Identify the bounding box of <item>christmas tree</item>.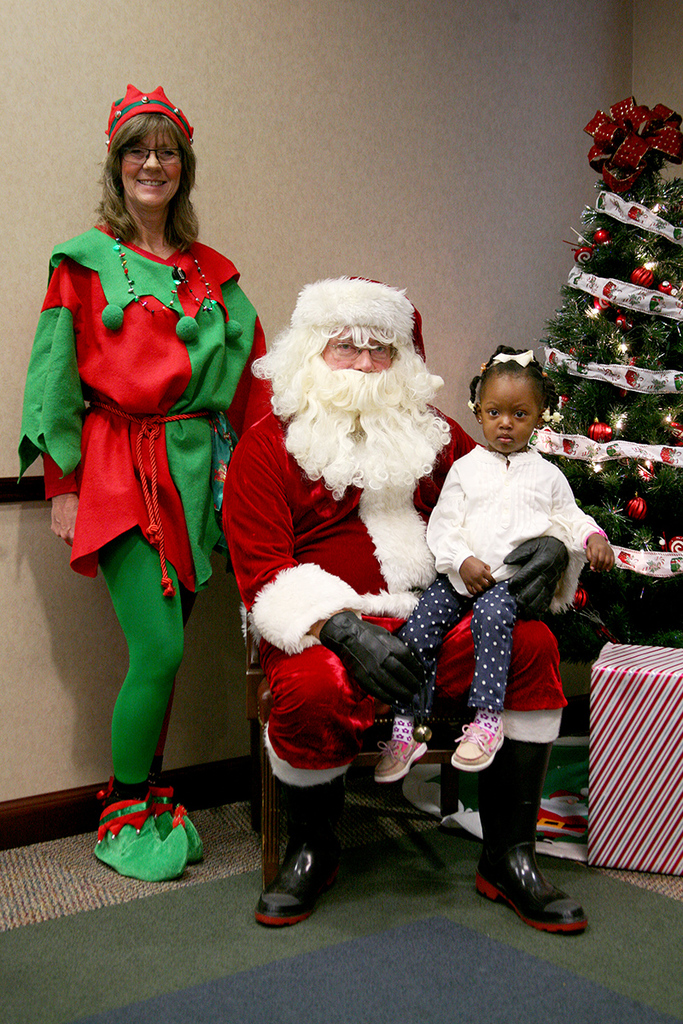
select_region(534, 92, 682, 724).
